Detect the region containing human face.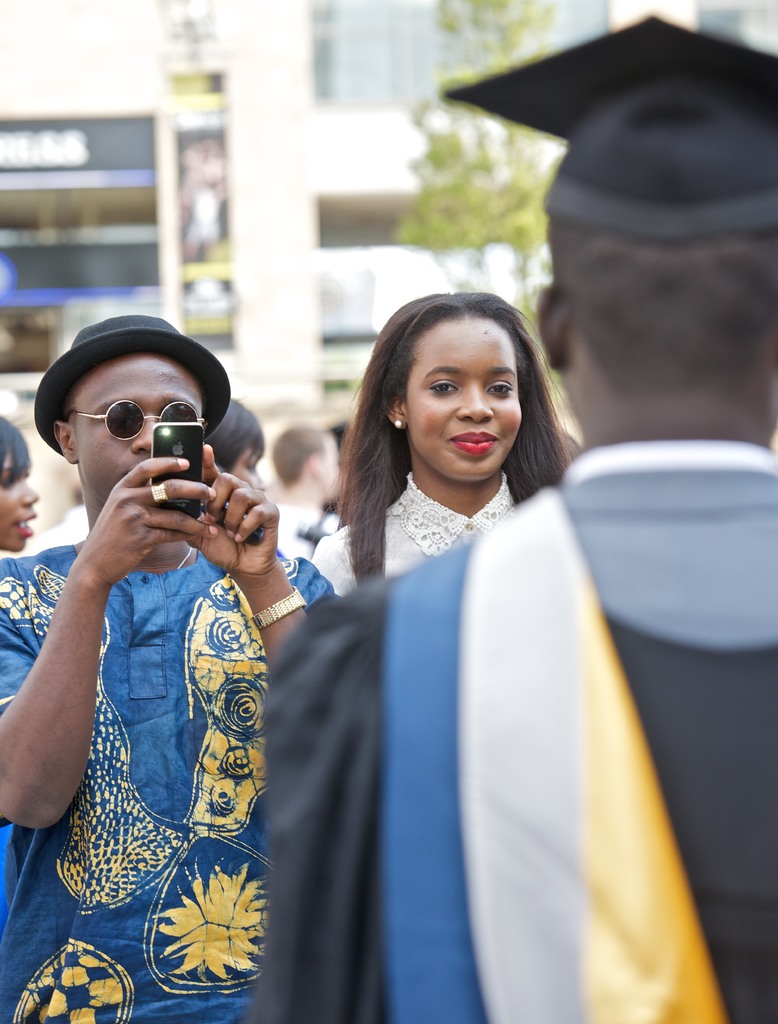
318 438 343 502.
